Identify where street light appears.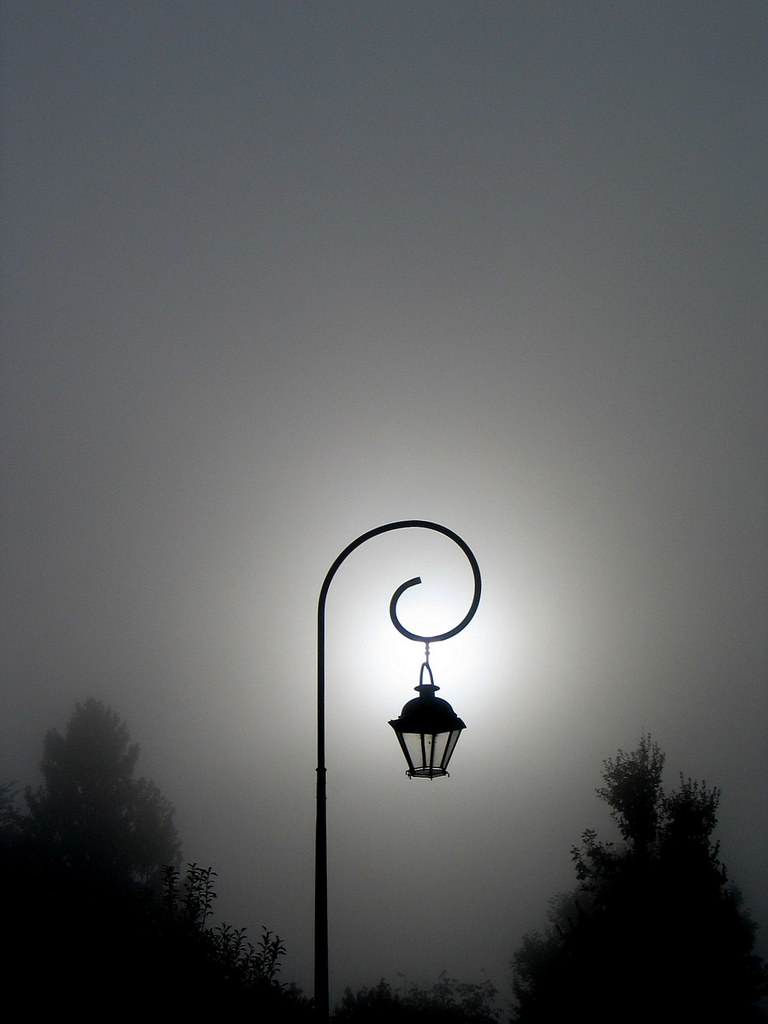
Appears at <box>316,515,481,1021</box>.
